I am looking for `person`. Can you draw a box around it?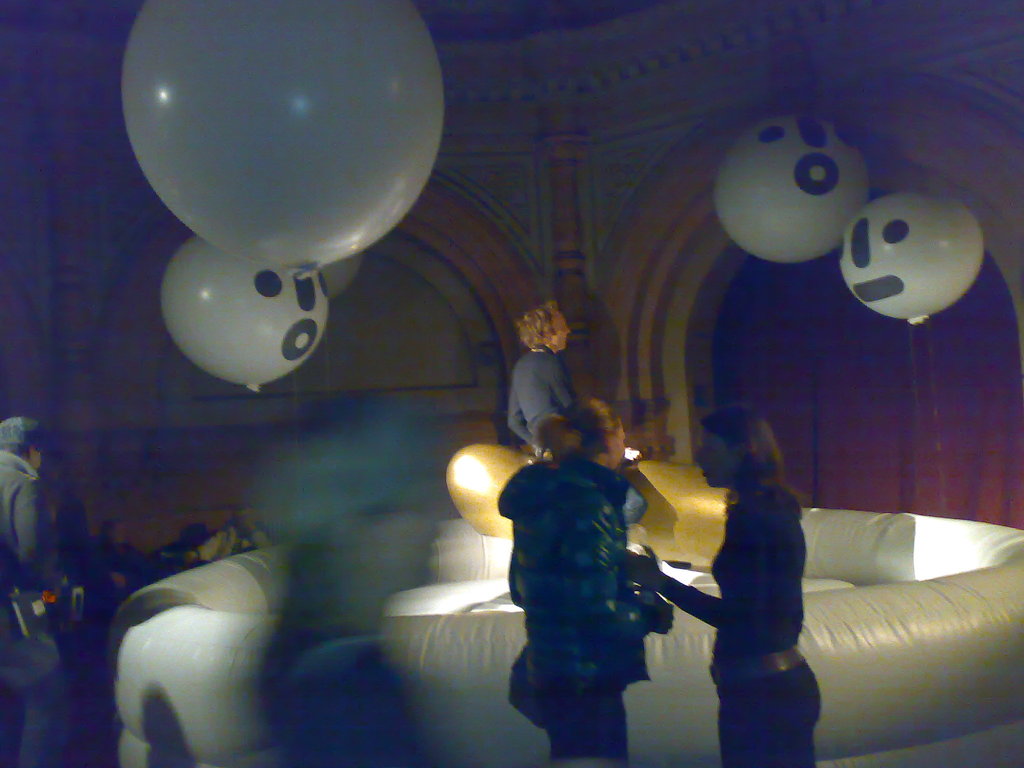
Sure, the bounding box is select_region(0, 413, 88, 767).
